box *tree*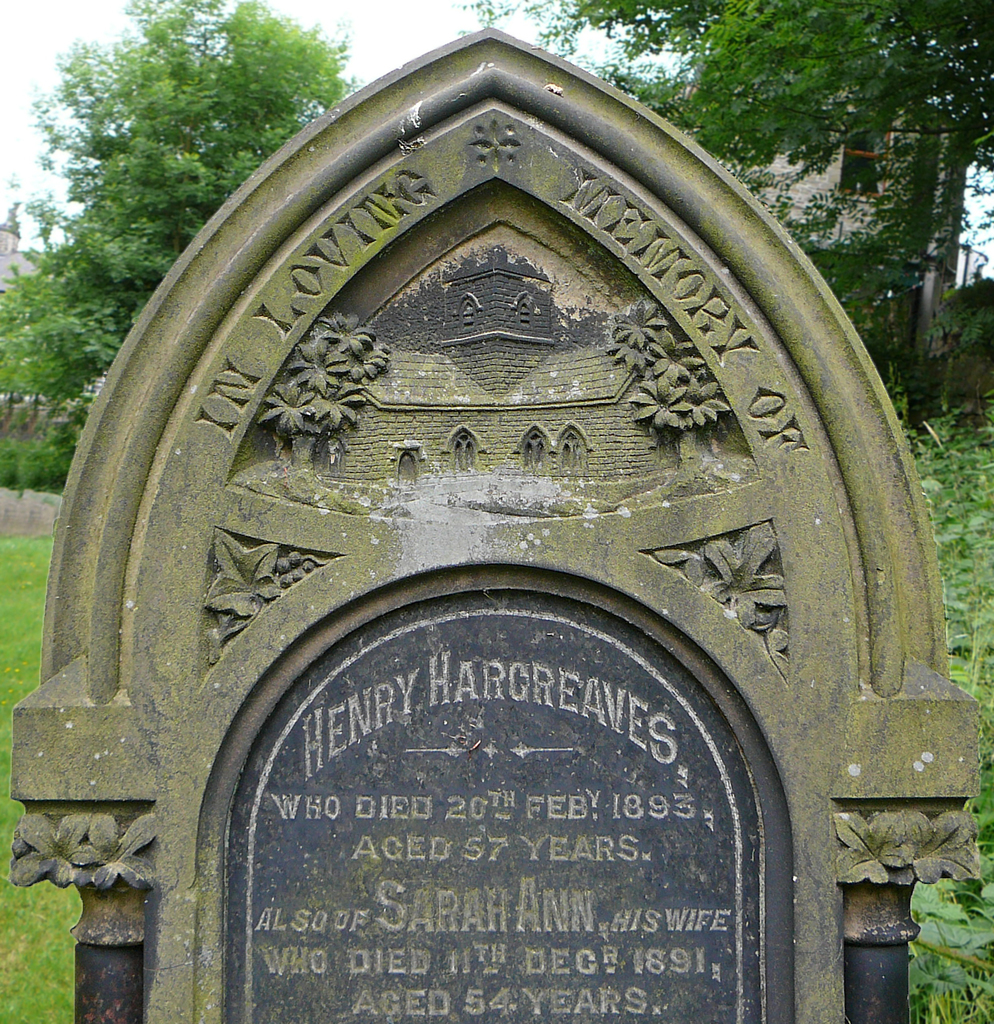
x1=33 y1=20 x2=291 y2=282
